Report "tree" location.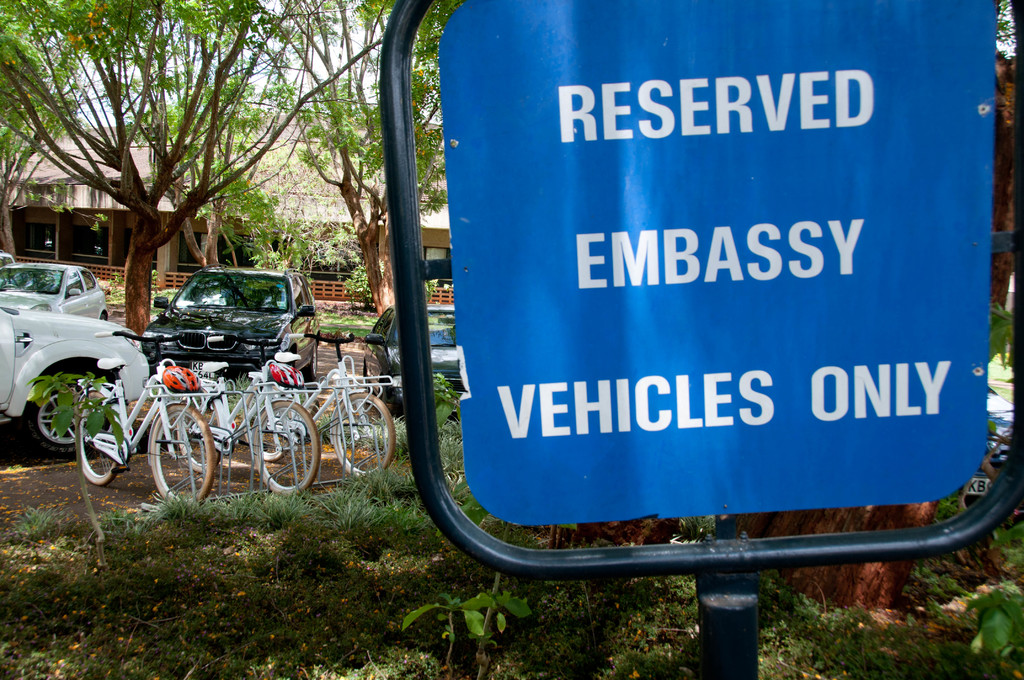
Report: BBox(514, 514, 675, 572).
